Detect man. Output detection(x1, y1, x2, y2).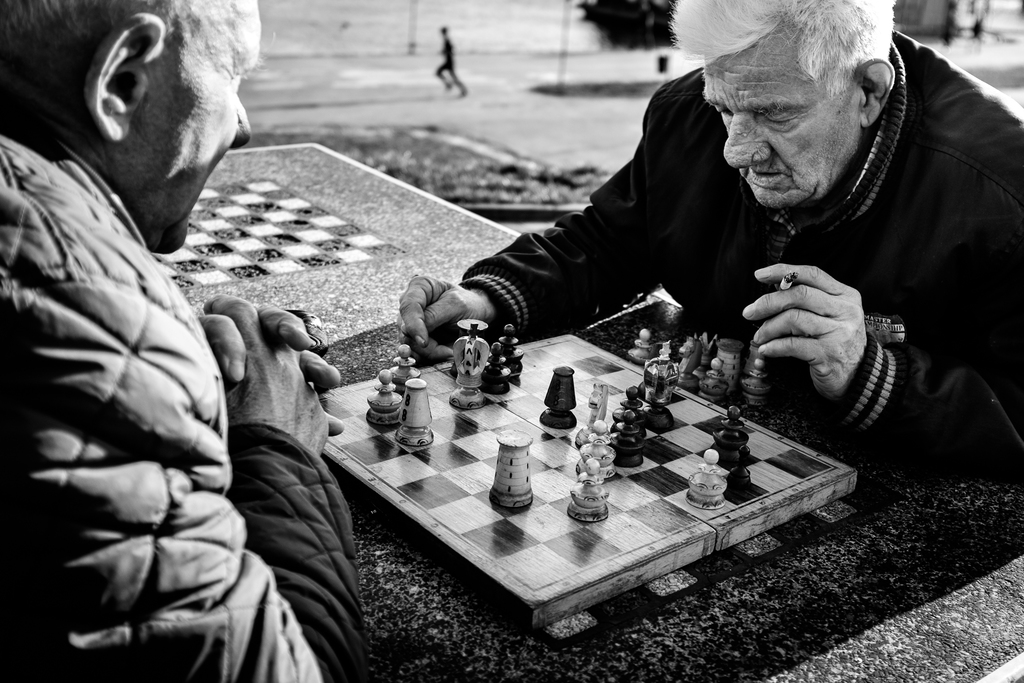
detection(0, 0, 364, 682).
